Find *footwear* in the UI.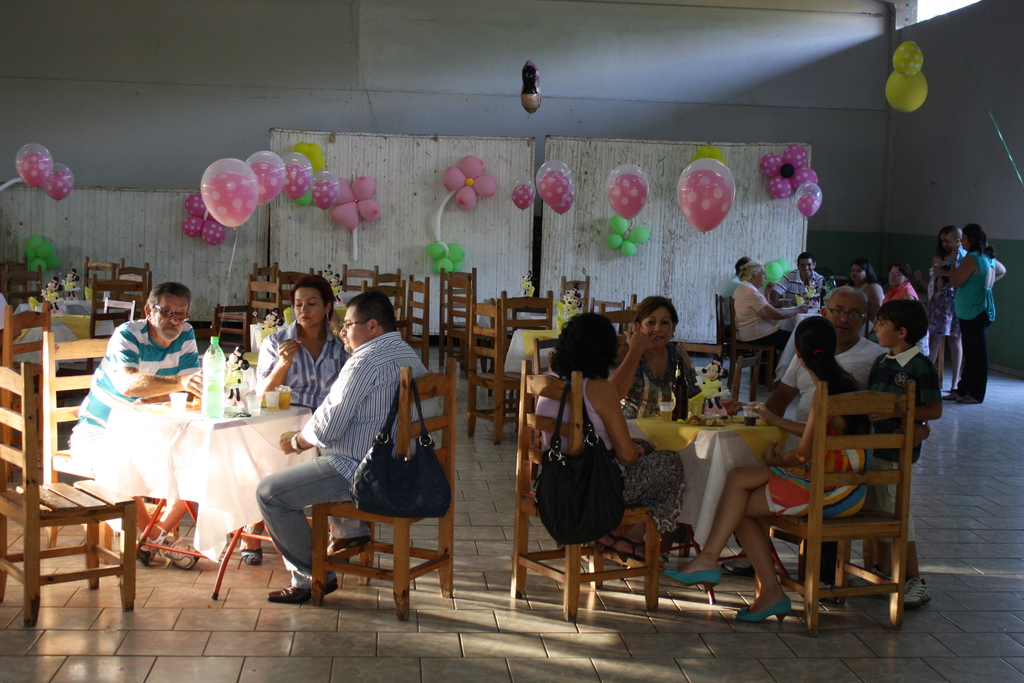
UI element at (x1=264, y1=583, x2=339, y2=601).
